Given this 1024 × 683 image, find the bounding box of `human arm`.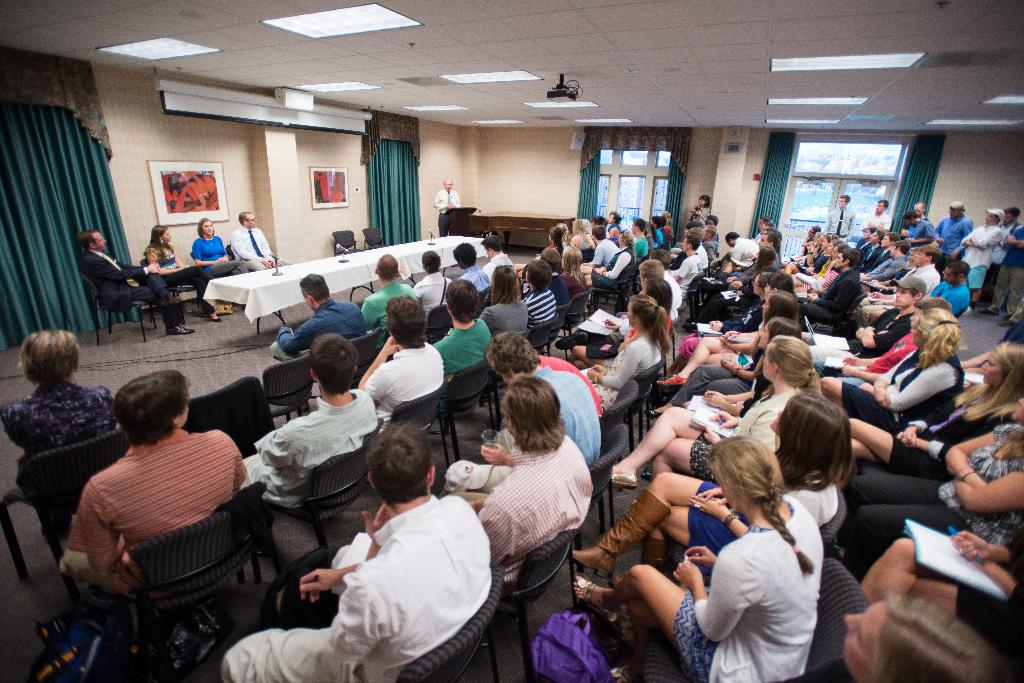
<bbox>195, 245, 228, 265</bbox>.
